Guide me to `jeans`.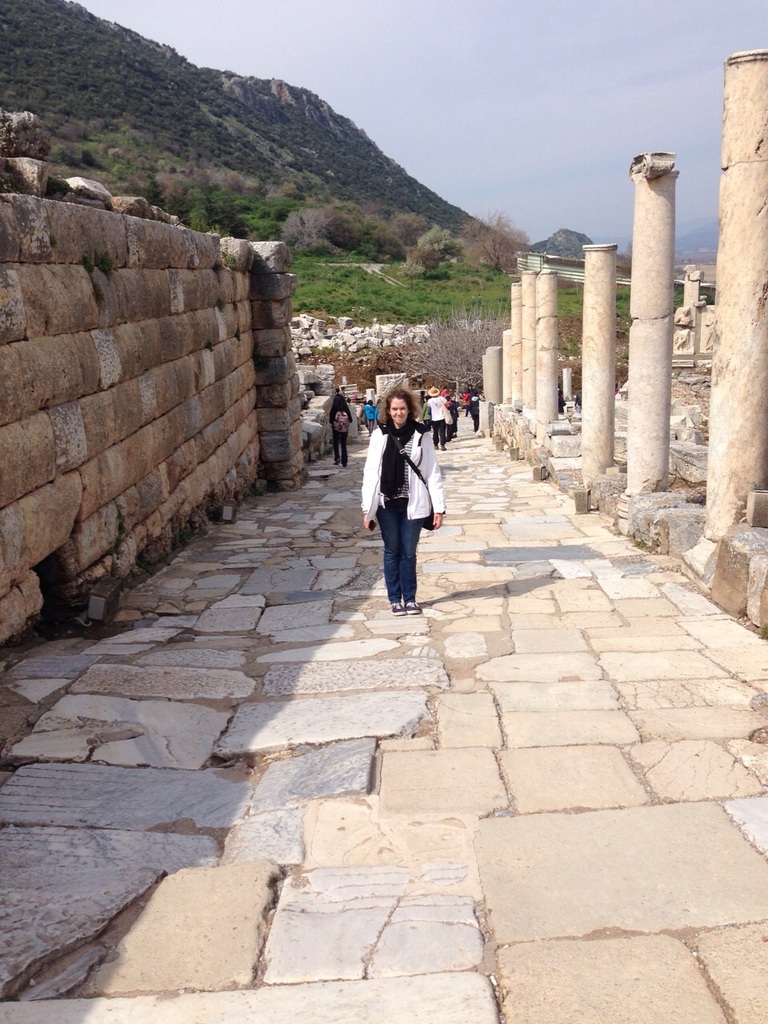
Guidance: bbox=[375, 489, 445, 613].
